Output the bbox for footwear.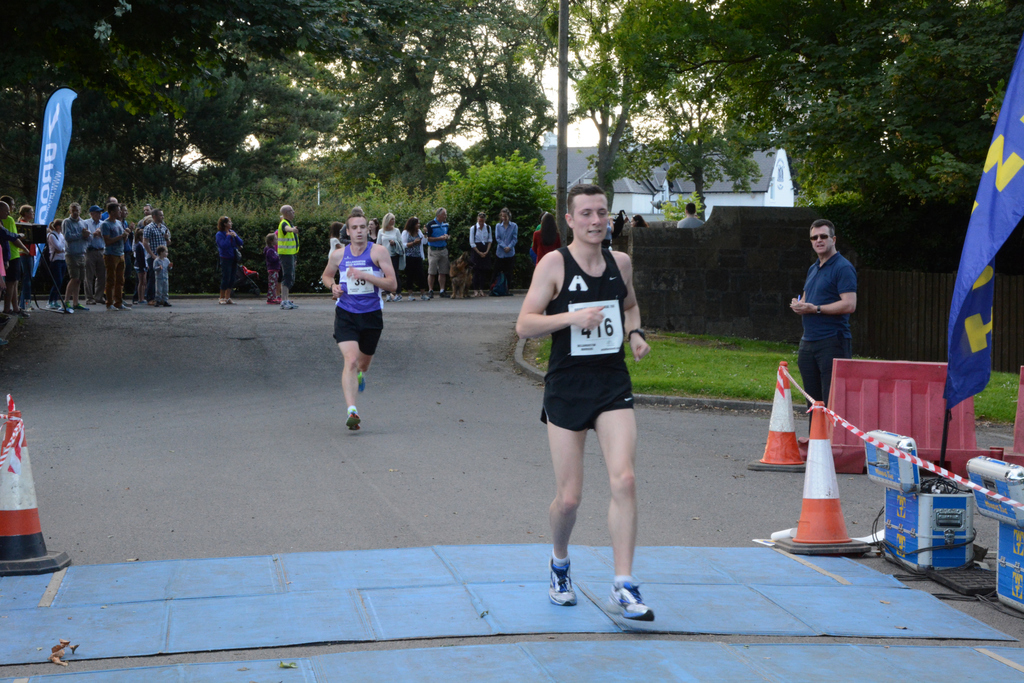
x1=72 y1=302 x2=90 y2=311.
